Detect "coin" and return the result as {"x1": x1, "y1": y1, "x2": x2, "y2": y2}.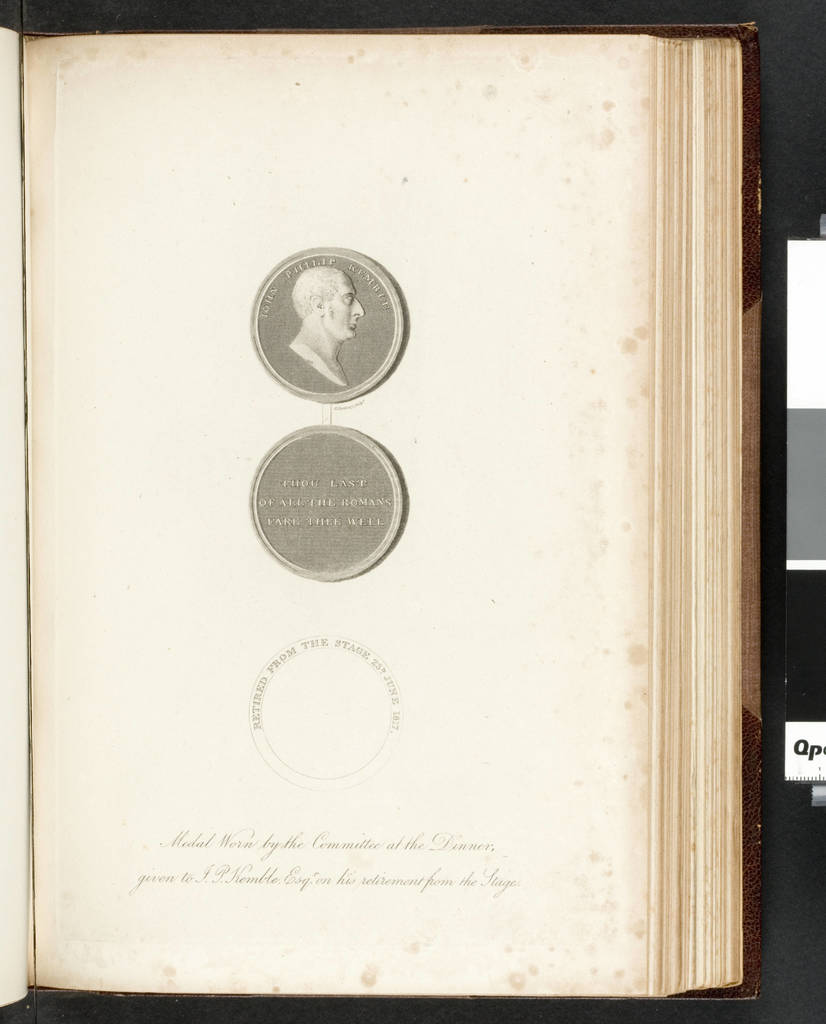
{"x1": 245, "y1": 415, "x2": 412, "y2": 589}.
